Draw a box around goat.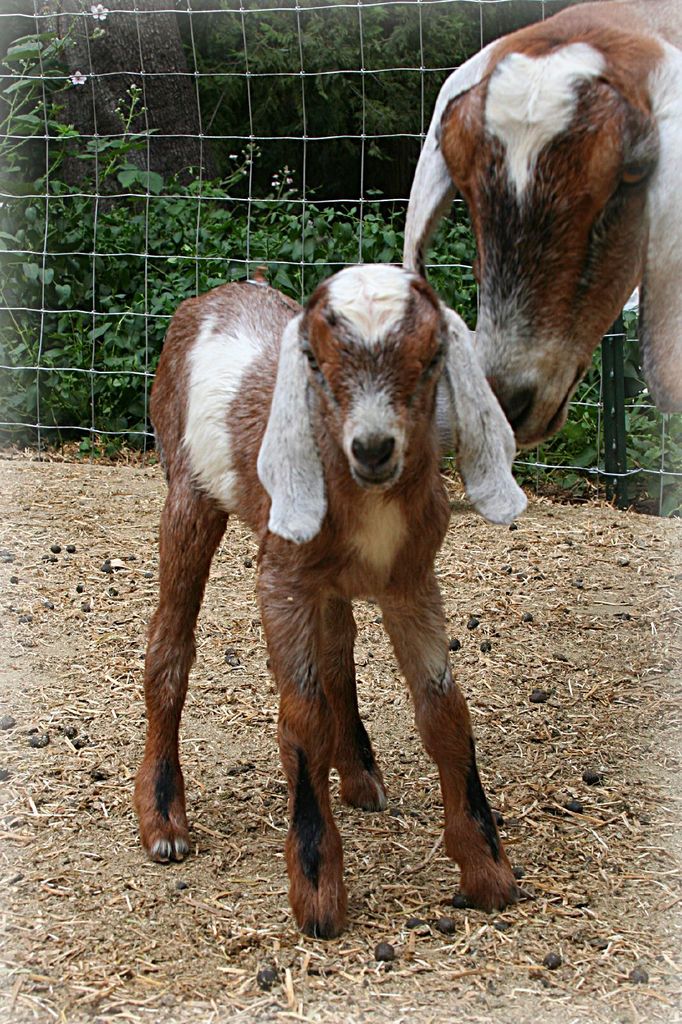
left=393, top=0, right=681, bottom=442.
